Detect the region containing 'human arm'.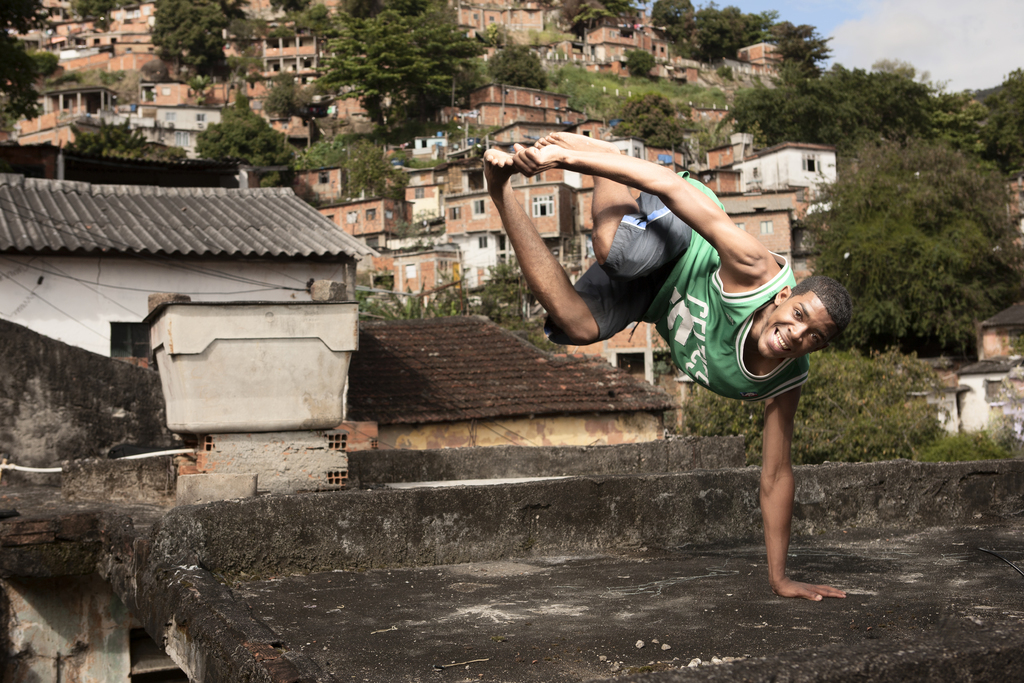
select_region(747, 386, 853, 604).
